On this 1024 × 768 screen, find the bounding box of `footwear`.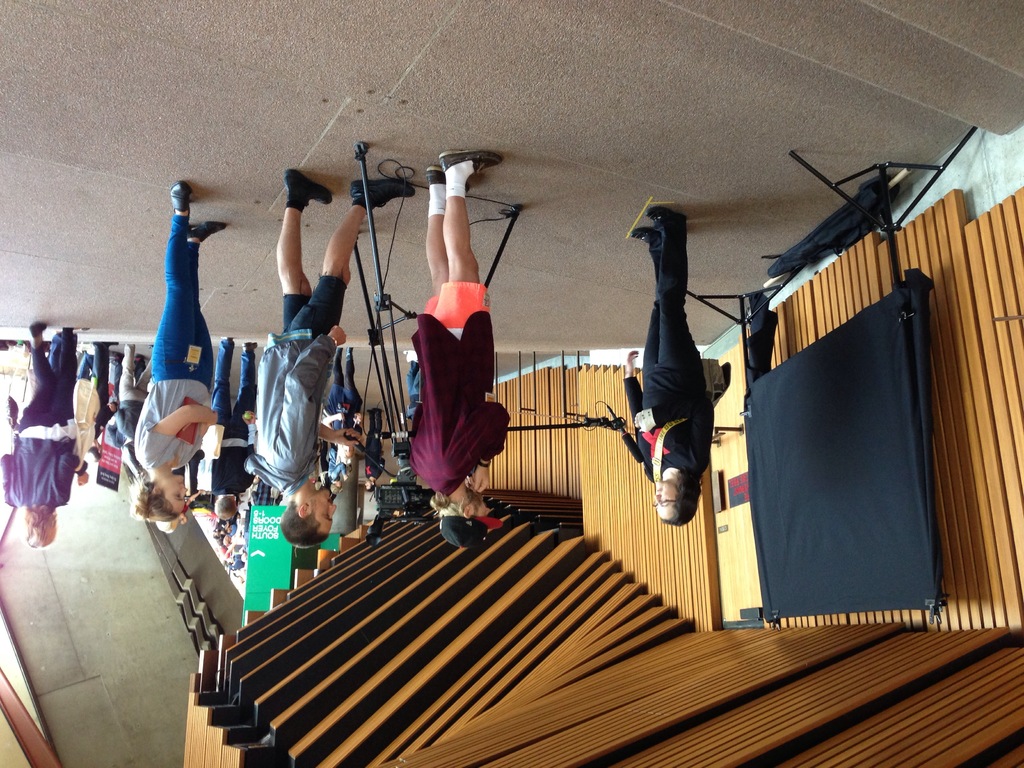
Bounding box: l=427, t=164, r=453, b=184.
